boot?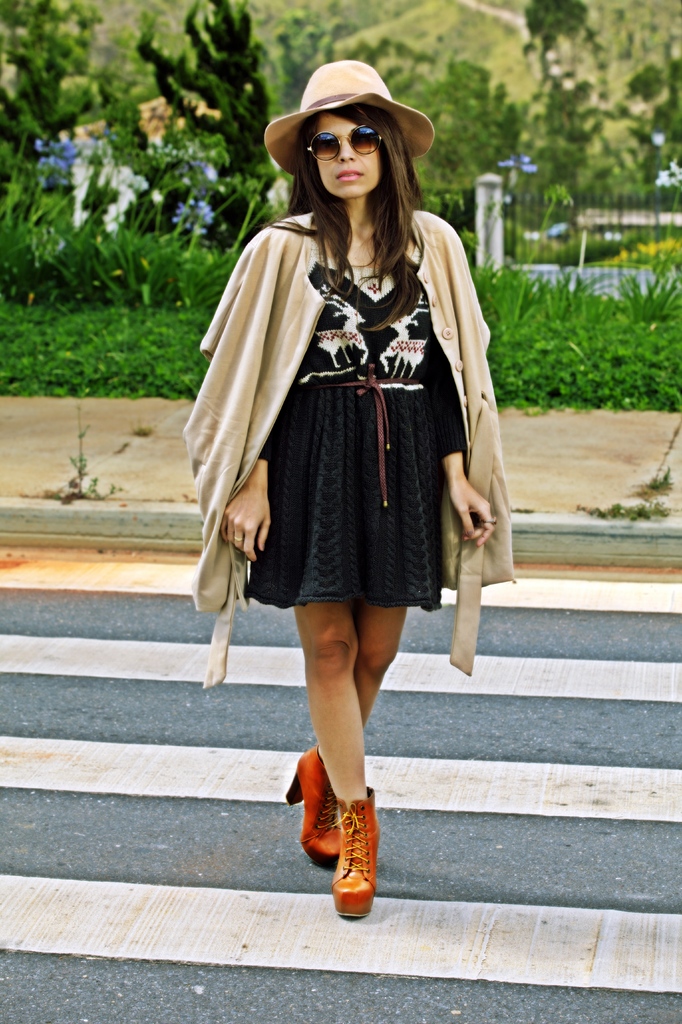
x1=323, y1=783, x2=386, y2=944
